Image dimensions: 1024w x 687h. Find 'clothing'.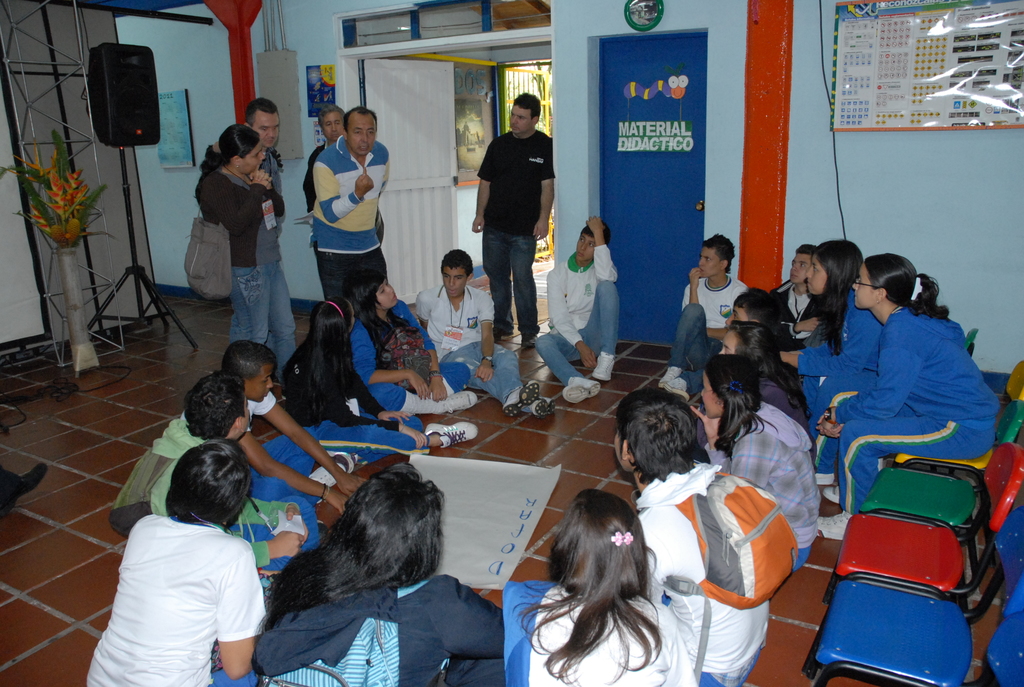
<region>277, 336, 426, 462</region>.
